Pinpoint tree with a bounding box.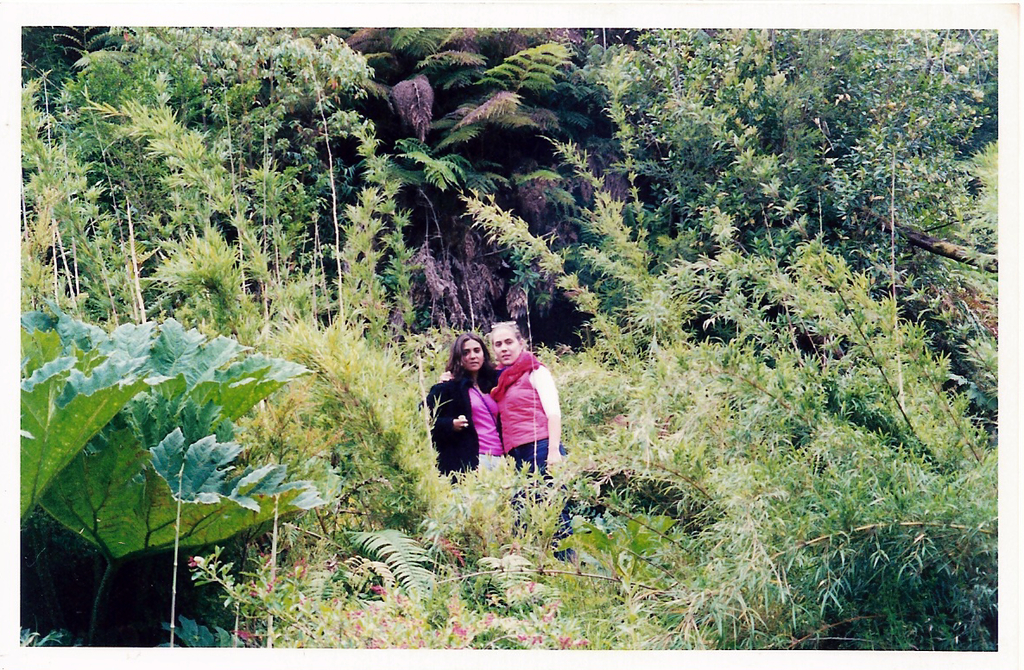
bbox=[255, 26, 372, 331].
